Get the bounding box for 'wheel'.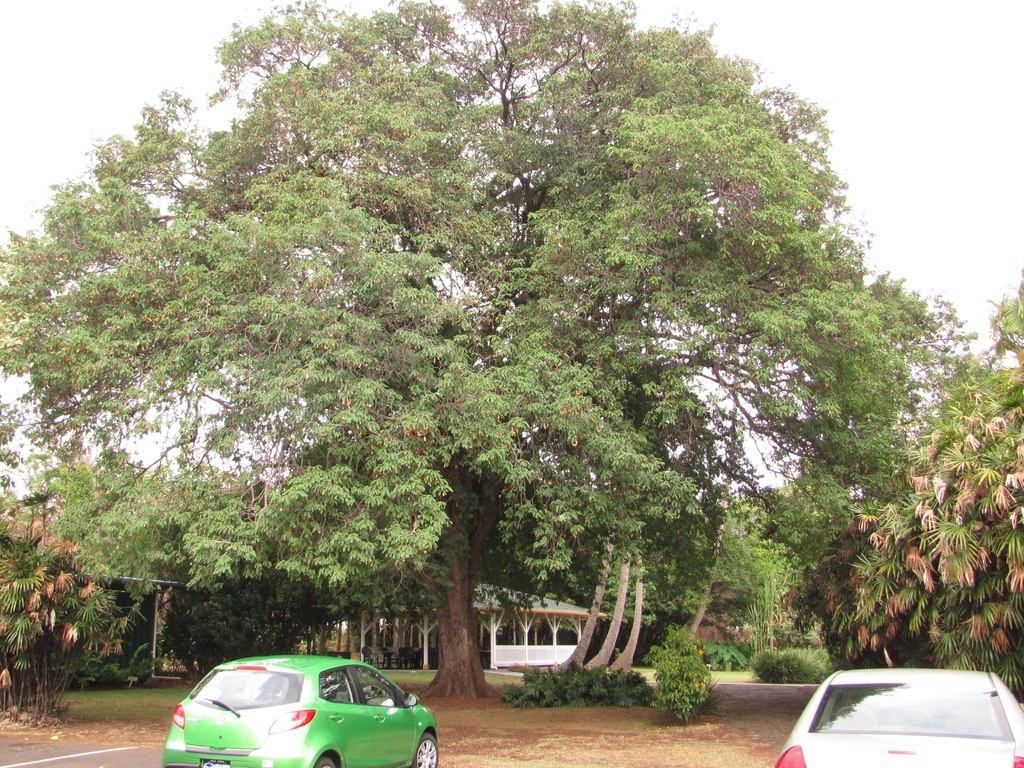
(413,732,439,767).
